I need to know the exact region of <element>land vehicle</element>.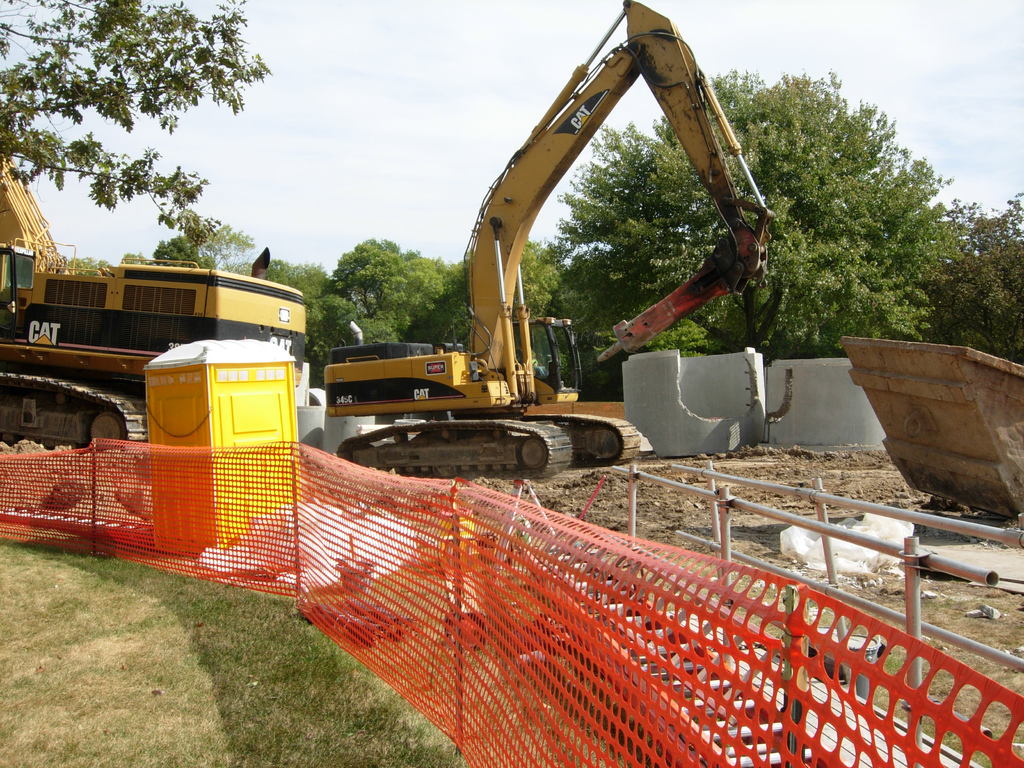
Region: bbox=[332, 38, 810, 456].
